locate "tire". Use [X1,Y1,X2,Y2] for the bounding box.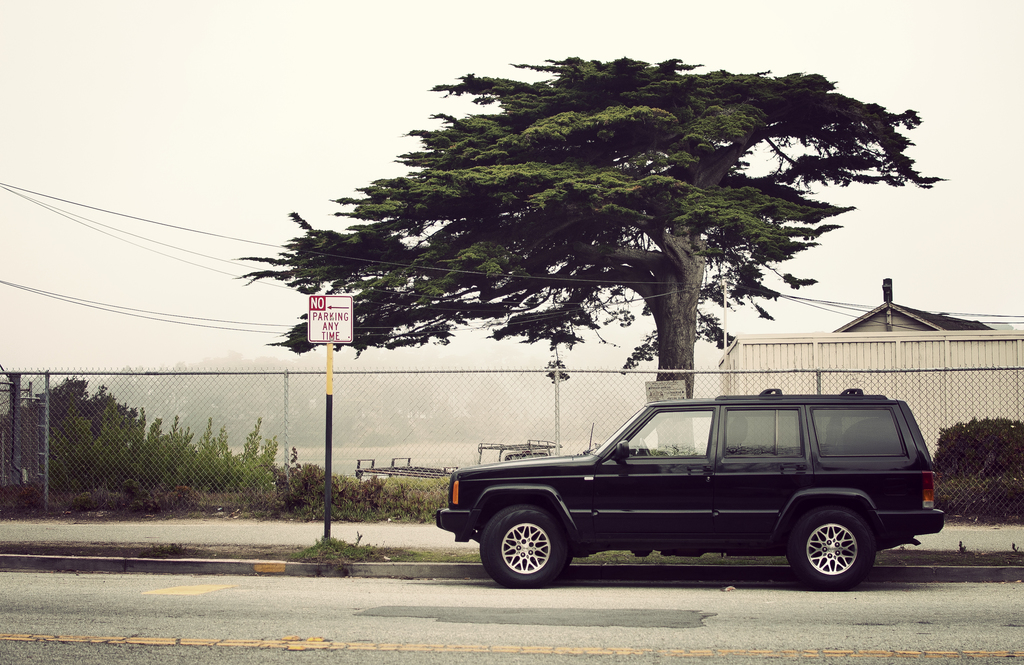
[793,507,879,596].
